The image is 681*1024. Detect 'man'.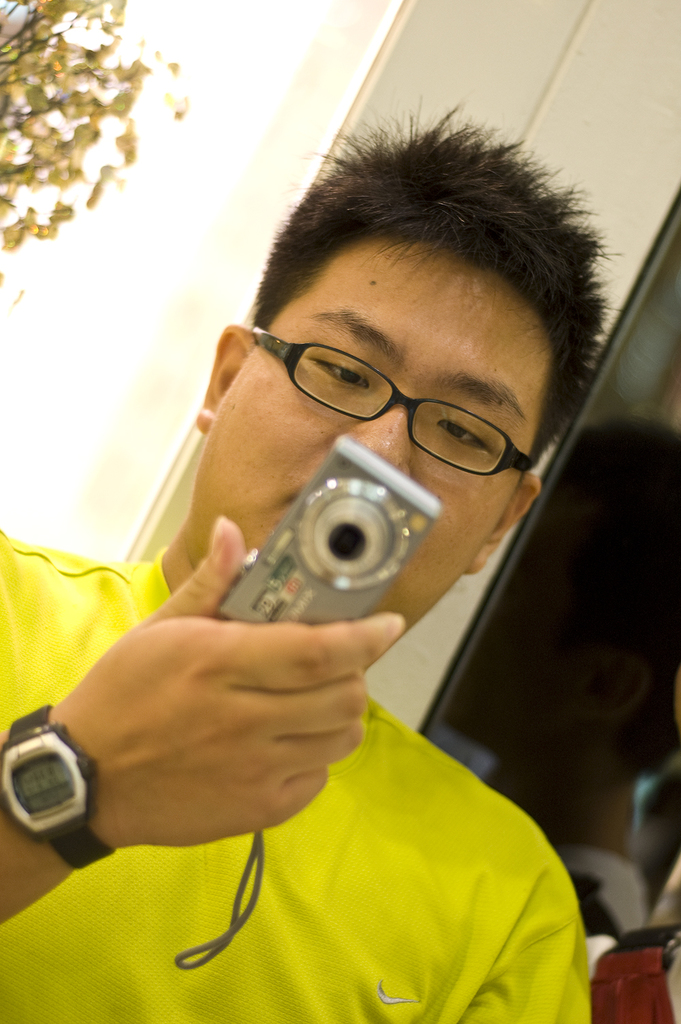
Detection: Rect(3, 122, 680, 944).
